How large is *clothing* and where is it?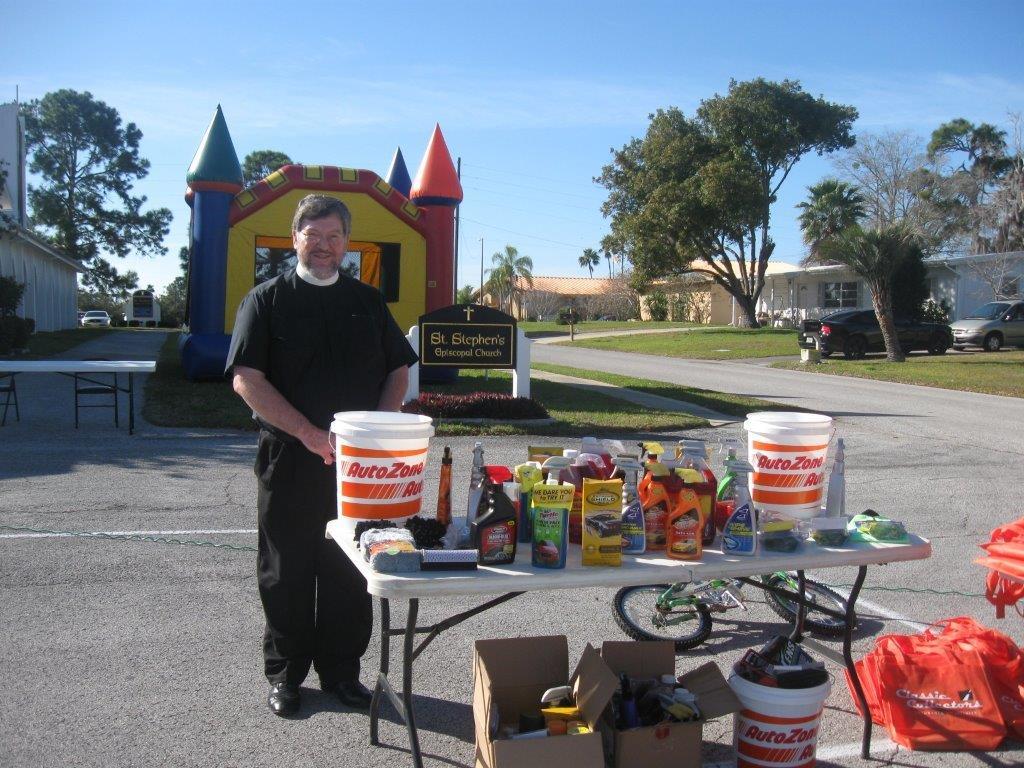
Bounding box: box(230, 271, 430, 682).
